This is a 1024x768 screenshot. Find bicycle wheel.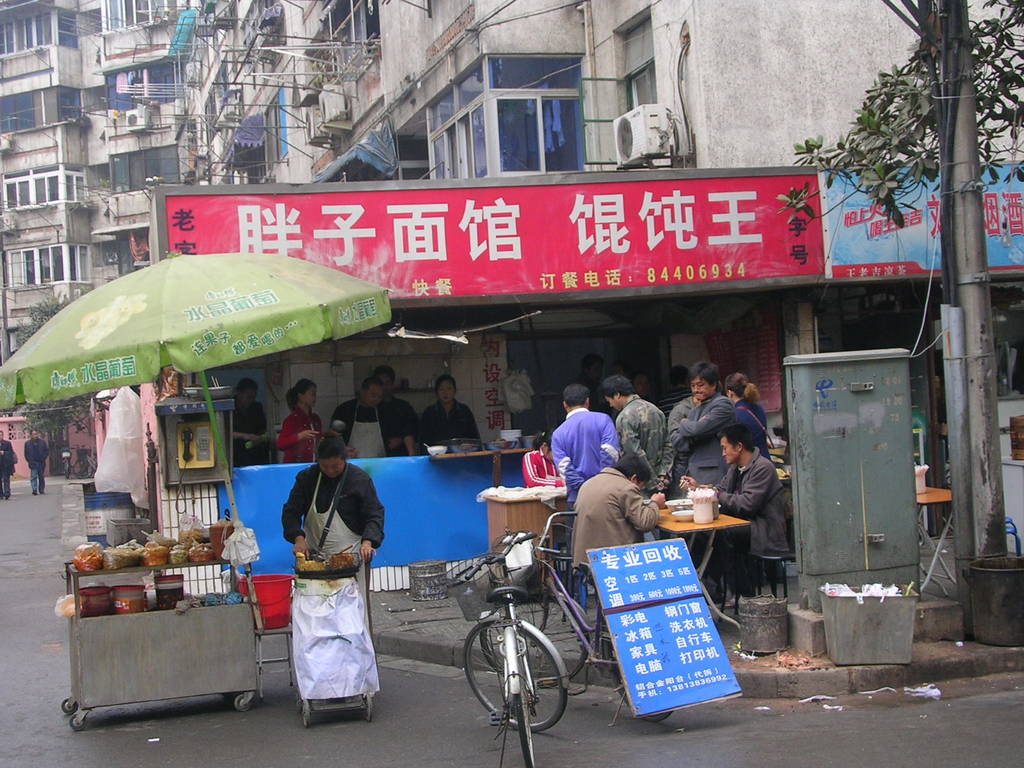
Bounding box: bbox=[463, 618, 570, 733].
